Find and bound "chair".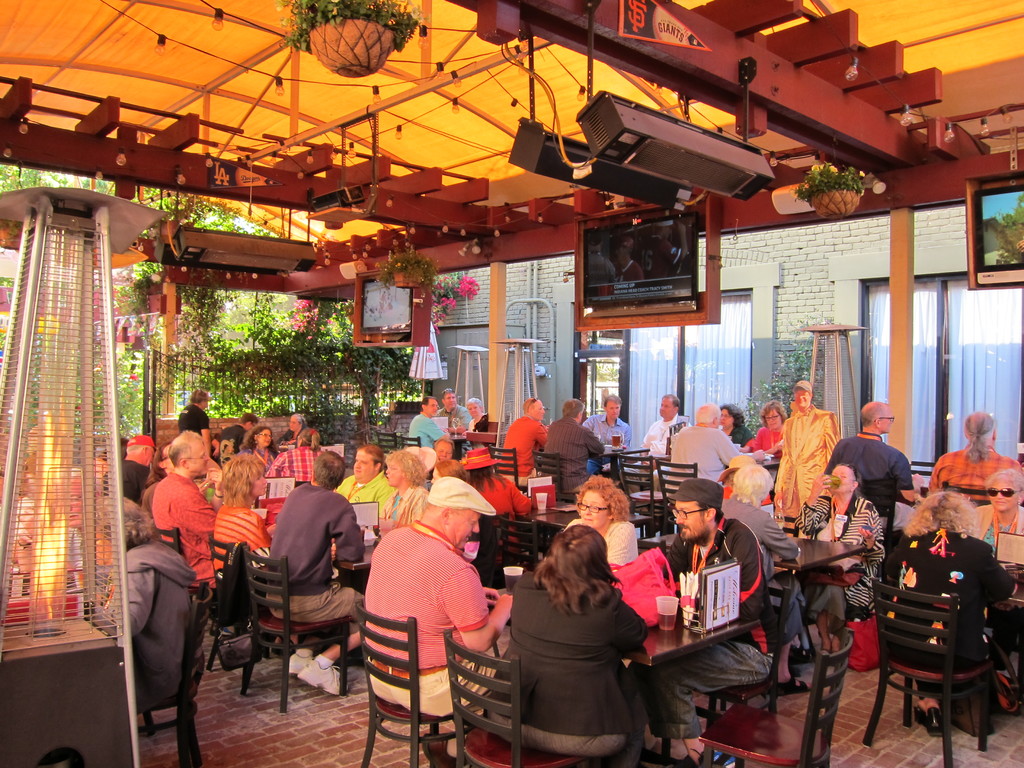
Bound: (529,448,564,499).
